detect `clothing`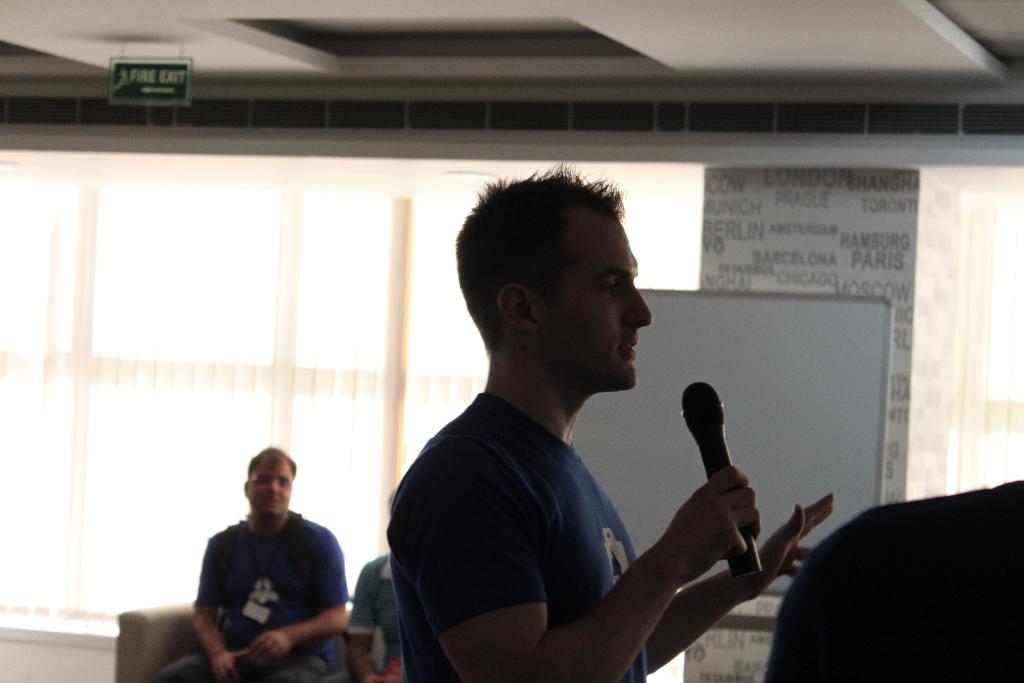
left=763, top=475, right=1023, bottom=682
